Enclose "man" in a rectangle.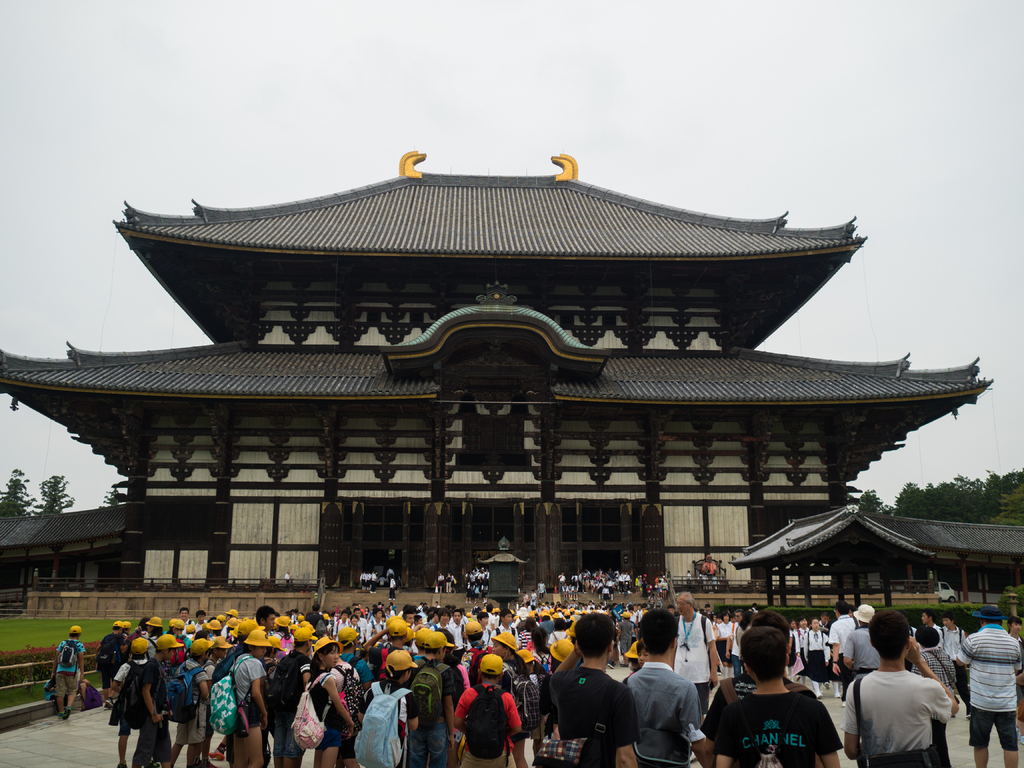
726 609 748 678.
